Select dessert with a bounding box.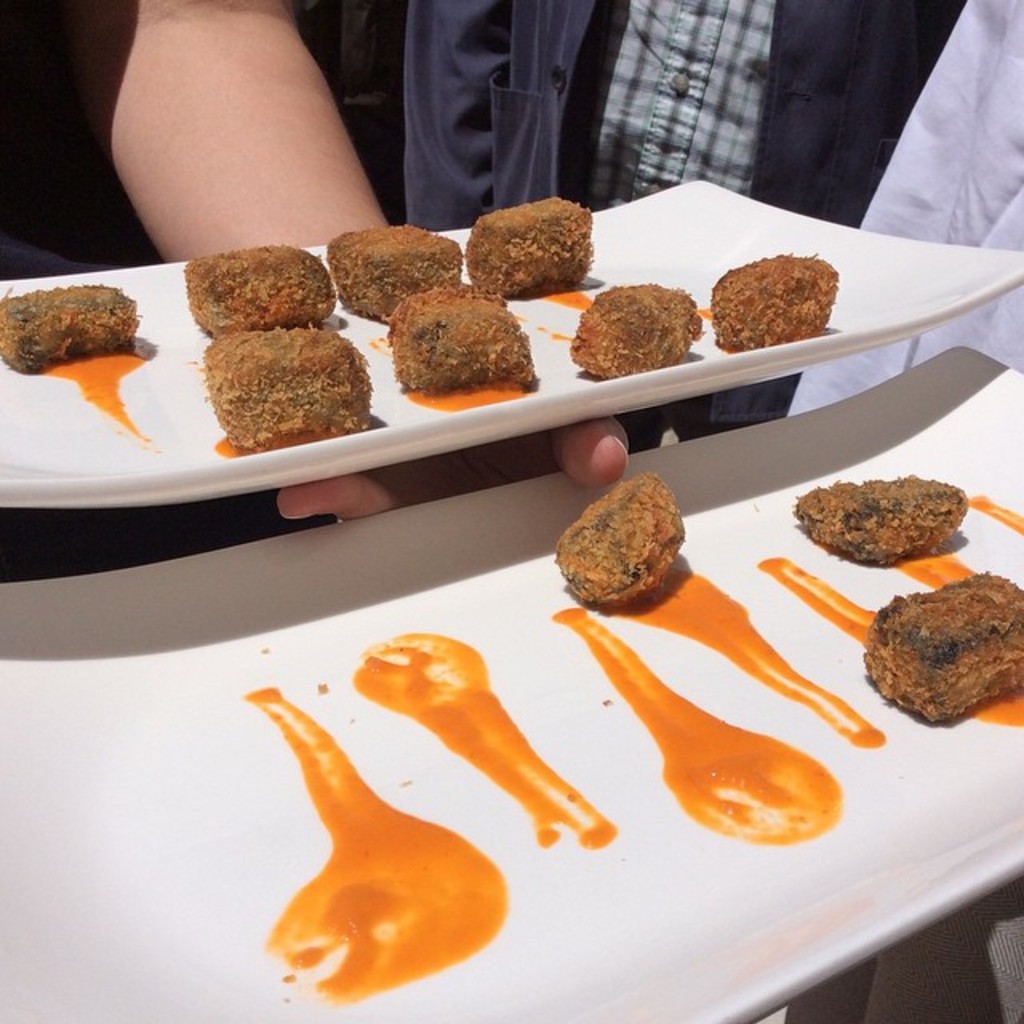
565:280:694:379.
